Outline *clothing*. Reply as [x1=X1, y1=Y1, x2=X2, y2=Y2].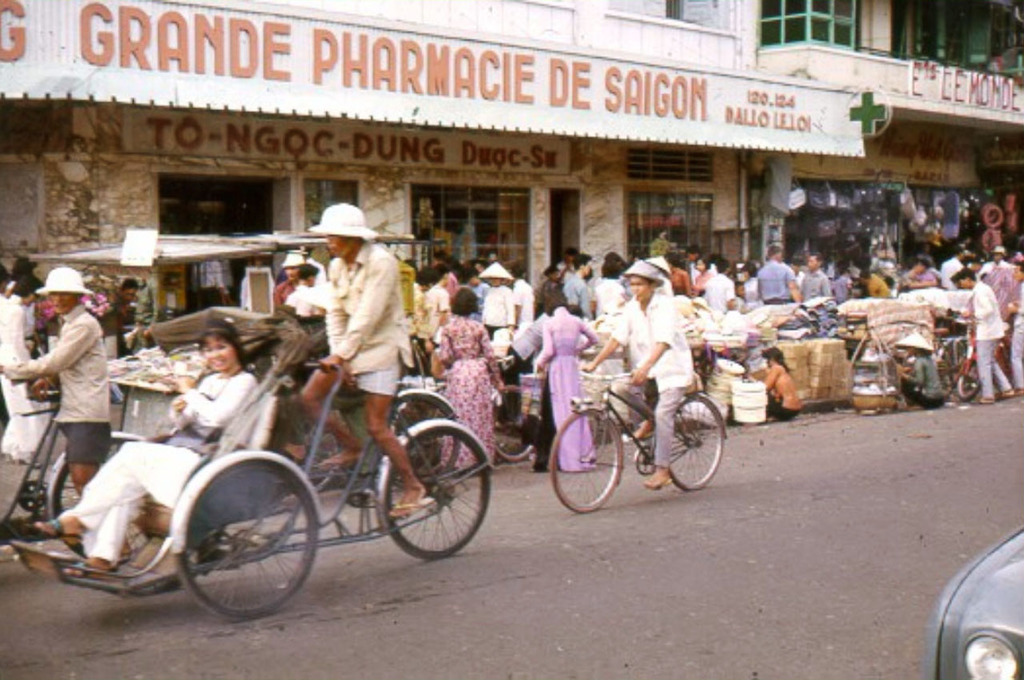
[x1=22, y1=289, x2=107, y2=470].
